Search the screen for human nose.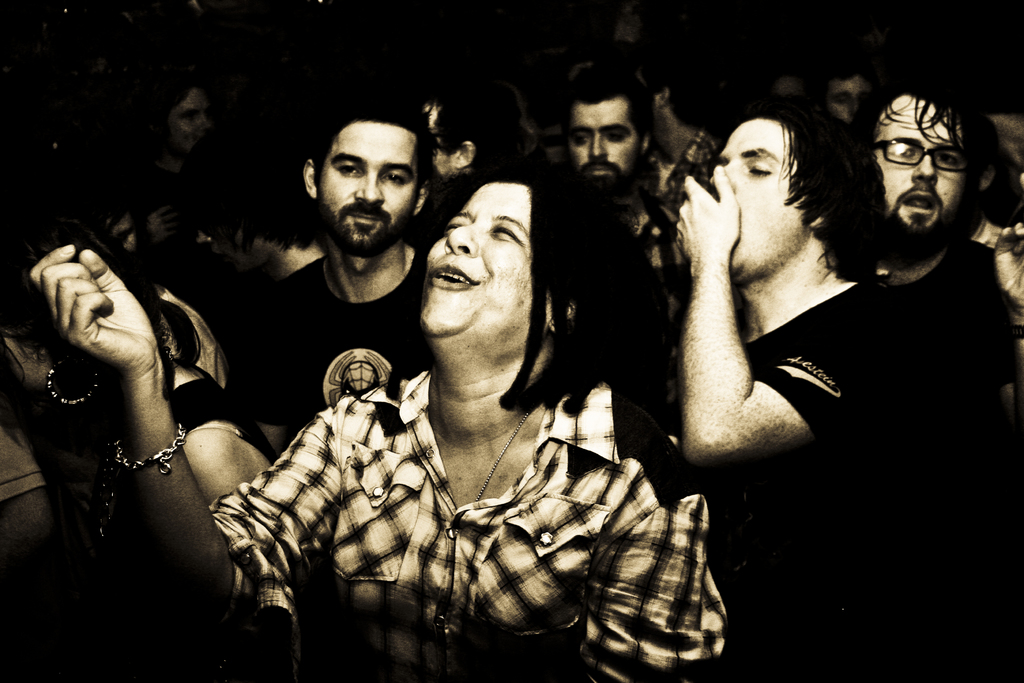
Found at {"left": 350, "top": 172, "right": 390, "bottom": 206}.
